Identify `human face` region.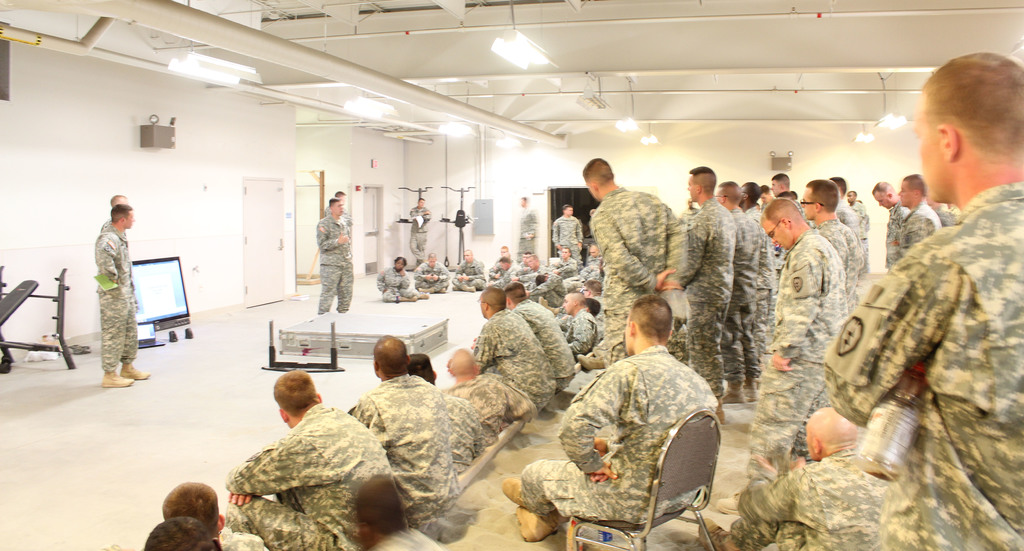
Region: select_region(418, 199, 423, 208).
